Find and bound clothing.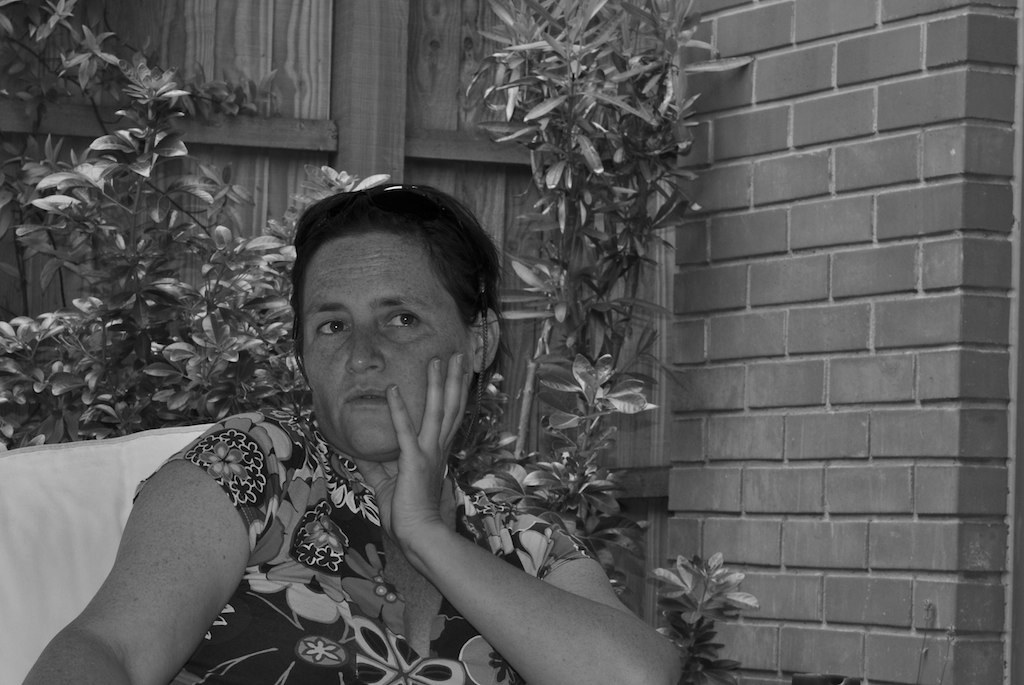
Bound: bbox=(266, 320, 631, 673).
